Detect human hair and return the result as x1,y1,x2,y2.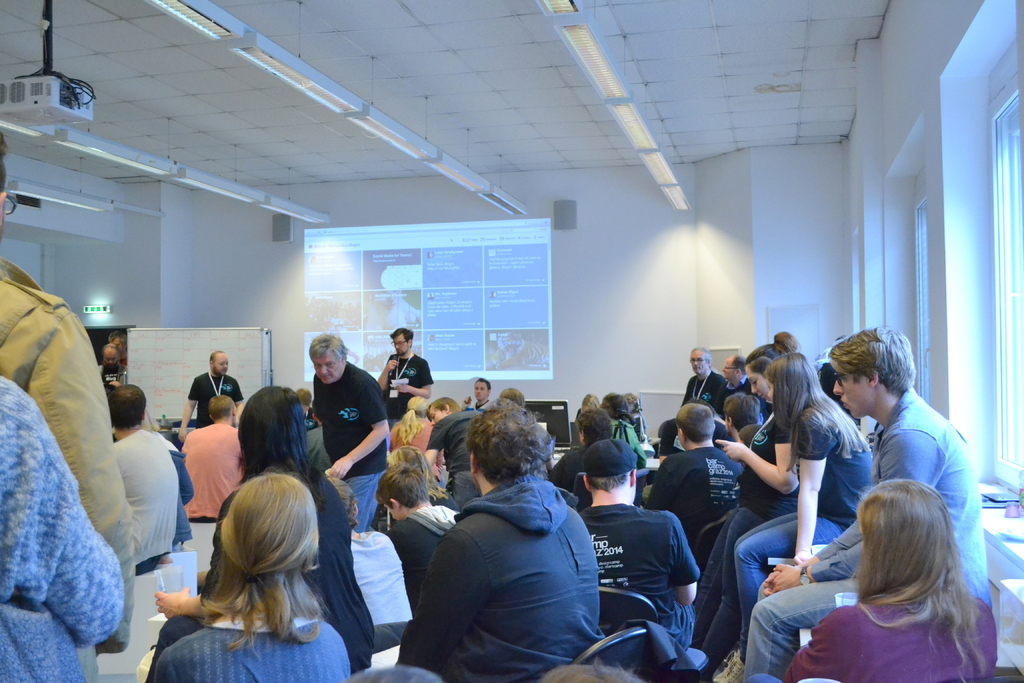
237,383,327,516.
